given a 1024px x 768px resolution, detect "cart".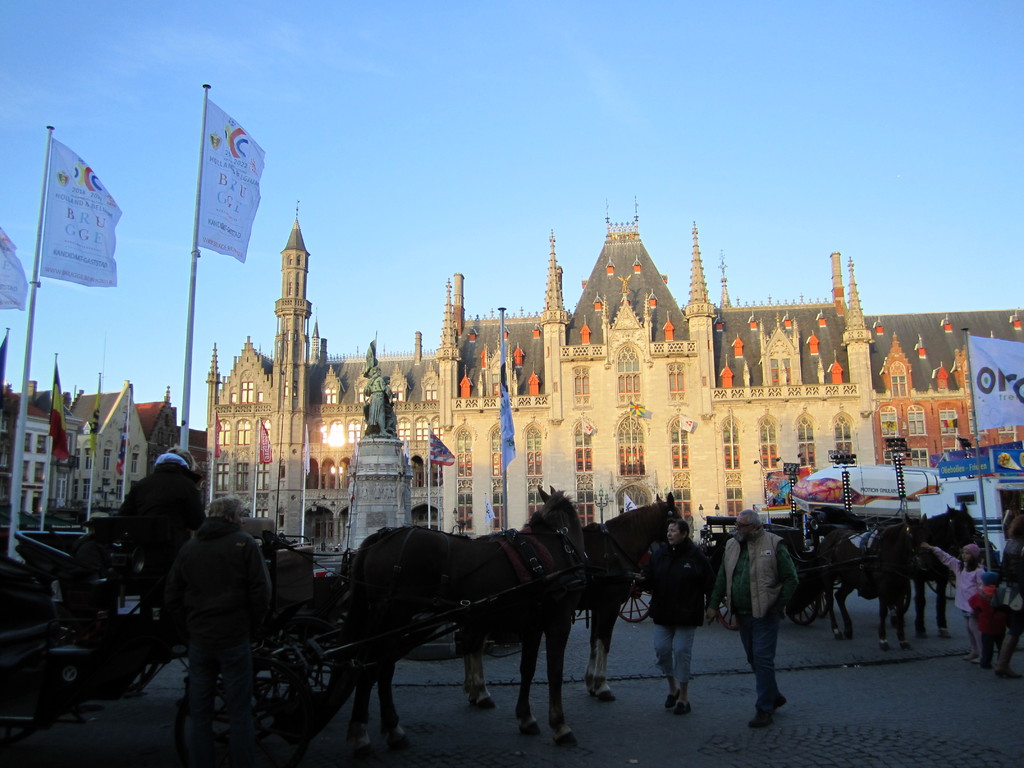
{"left": 236, "top": 516, "right": 600, "bottom": 722}.
